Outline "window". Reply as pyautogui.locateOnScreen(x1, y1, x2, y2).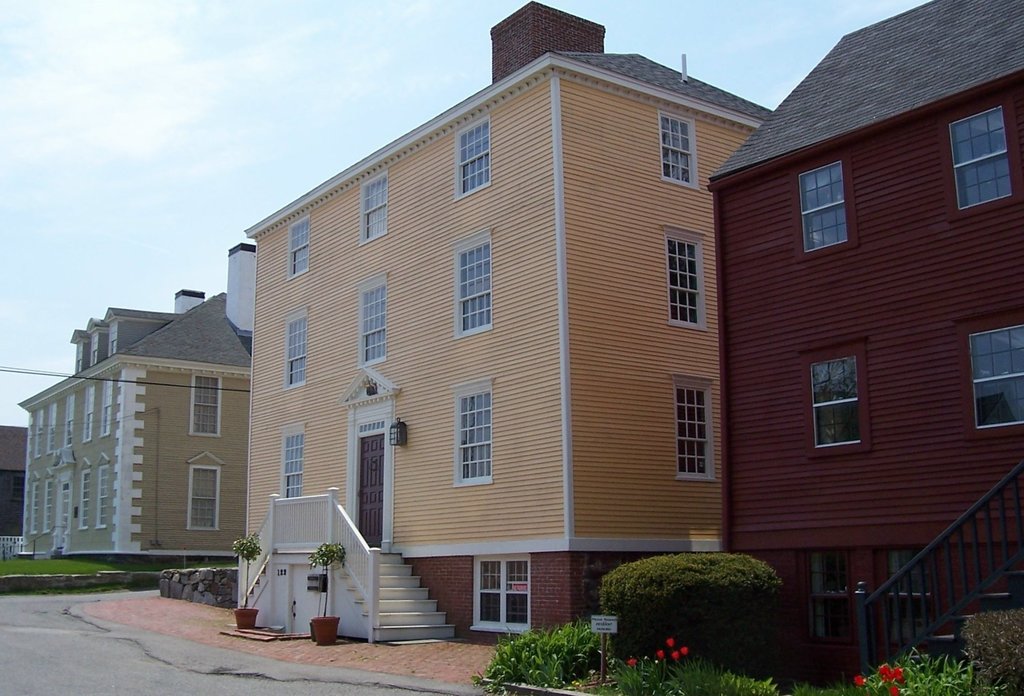
pyautogui.locateOnScreen(949, 94, 1011, 202).
